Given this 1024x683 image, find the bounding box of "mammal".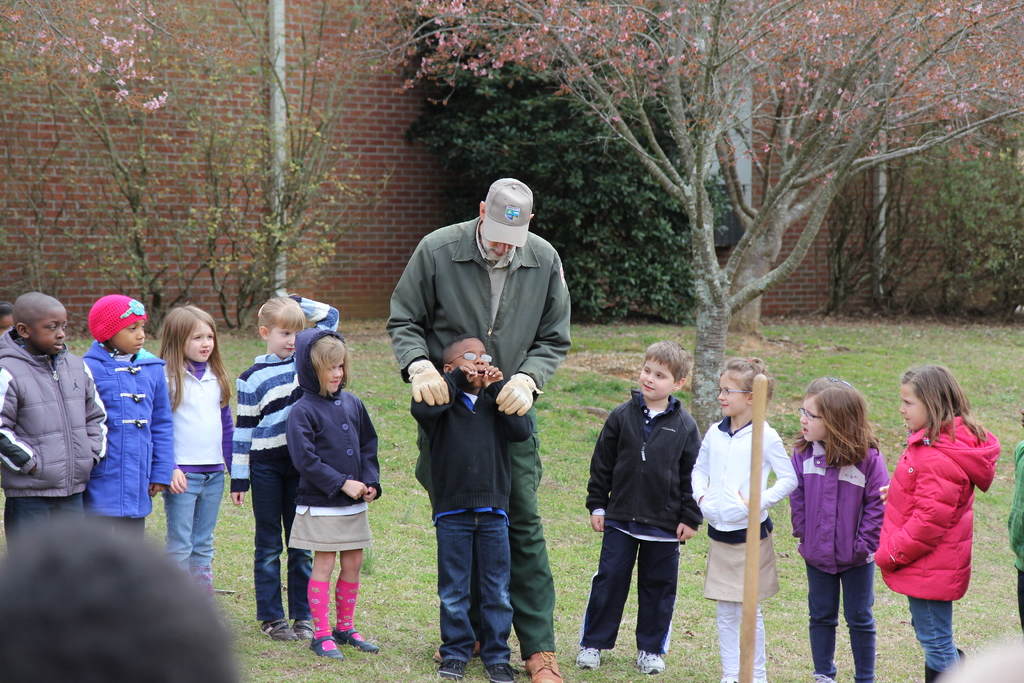
BBox(385, 173, 573, 682).
